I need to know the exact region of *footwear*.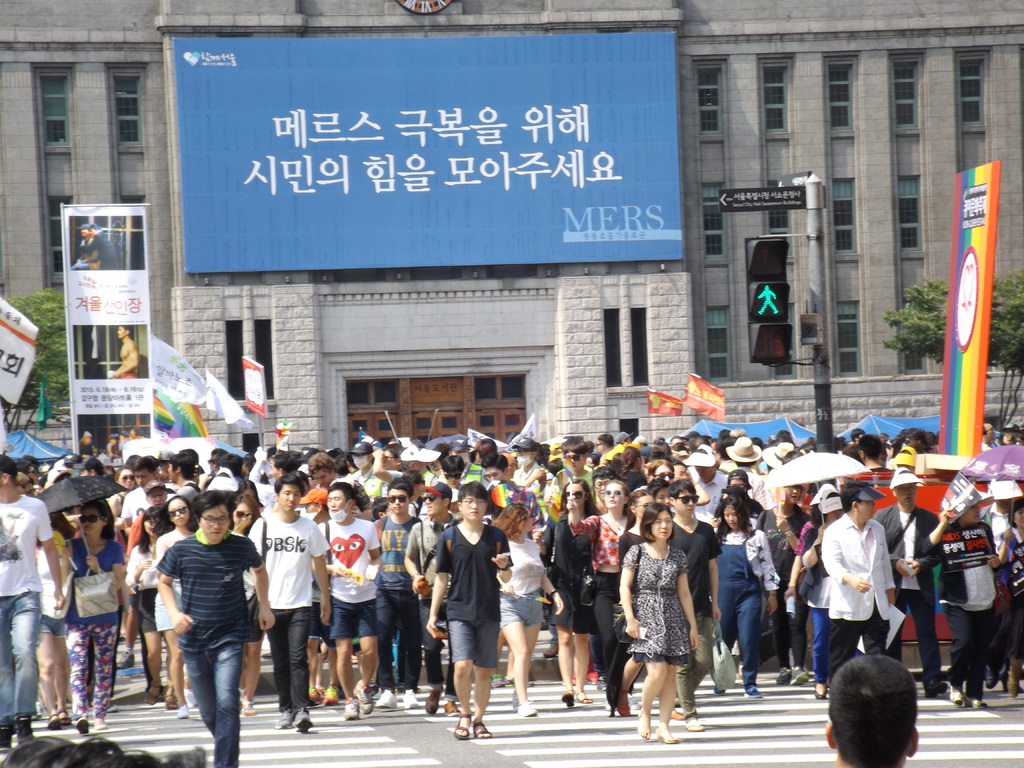
Region: x1=176 y1=703 x2=186 y2=719.
